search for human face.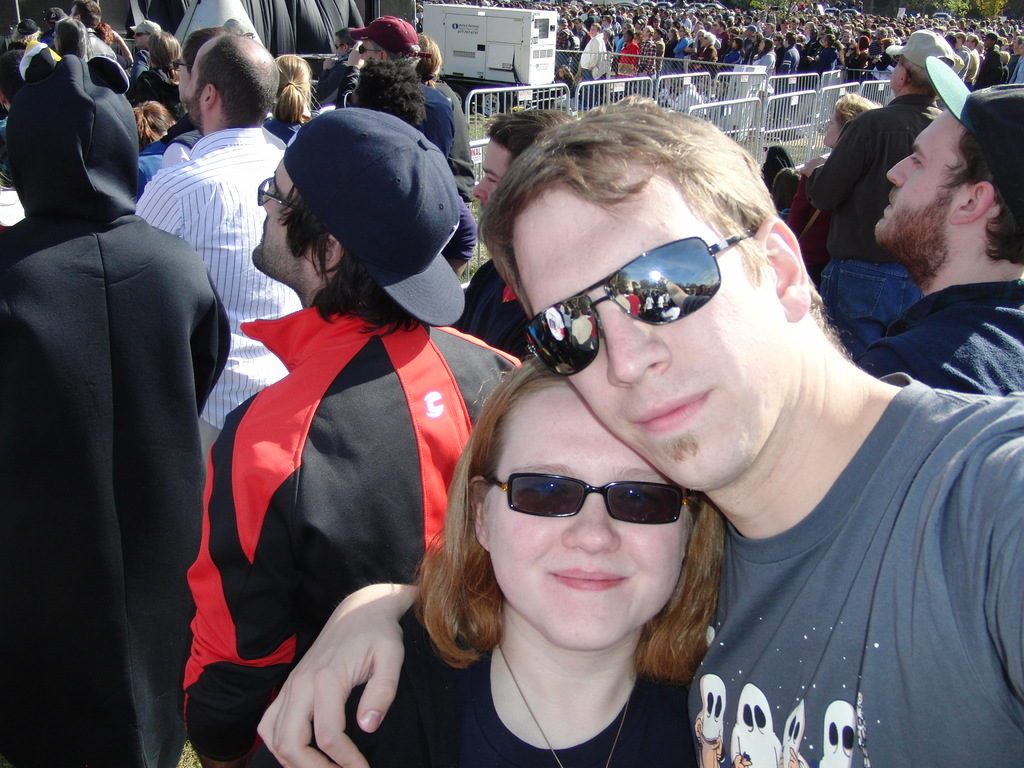
Found at box=[472, 140, 509, 206].
